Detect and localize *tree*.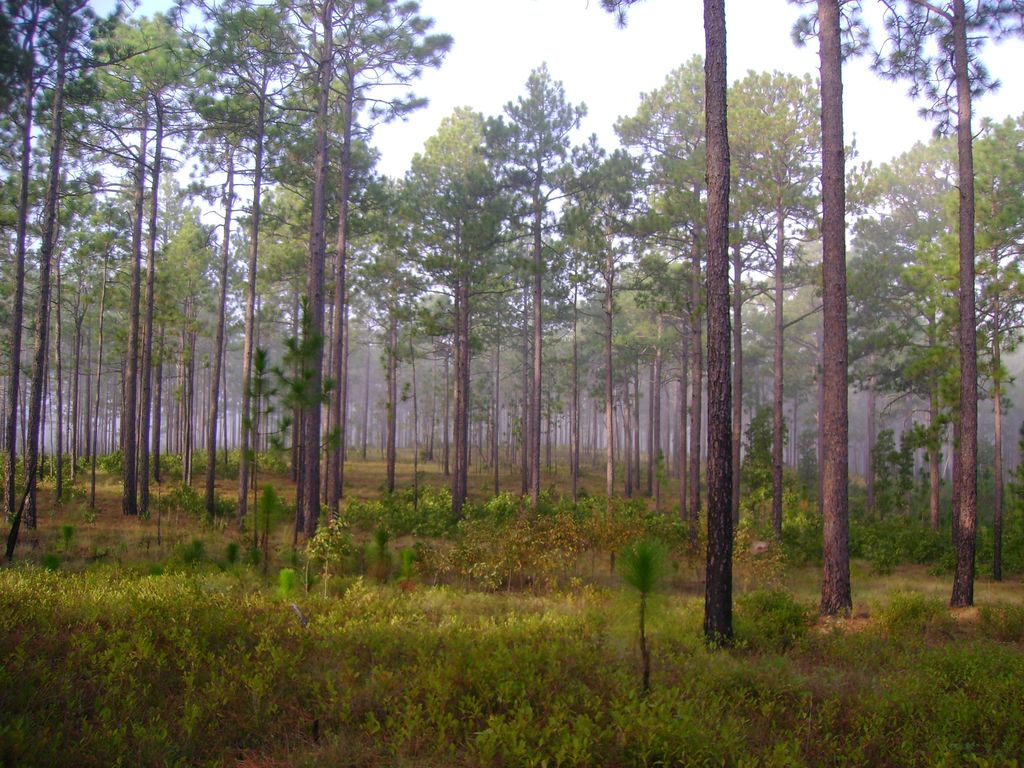
Localized at x1=479, y1=287, x2=597, y2=520.
